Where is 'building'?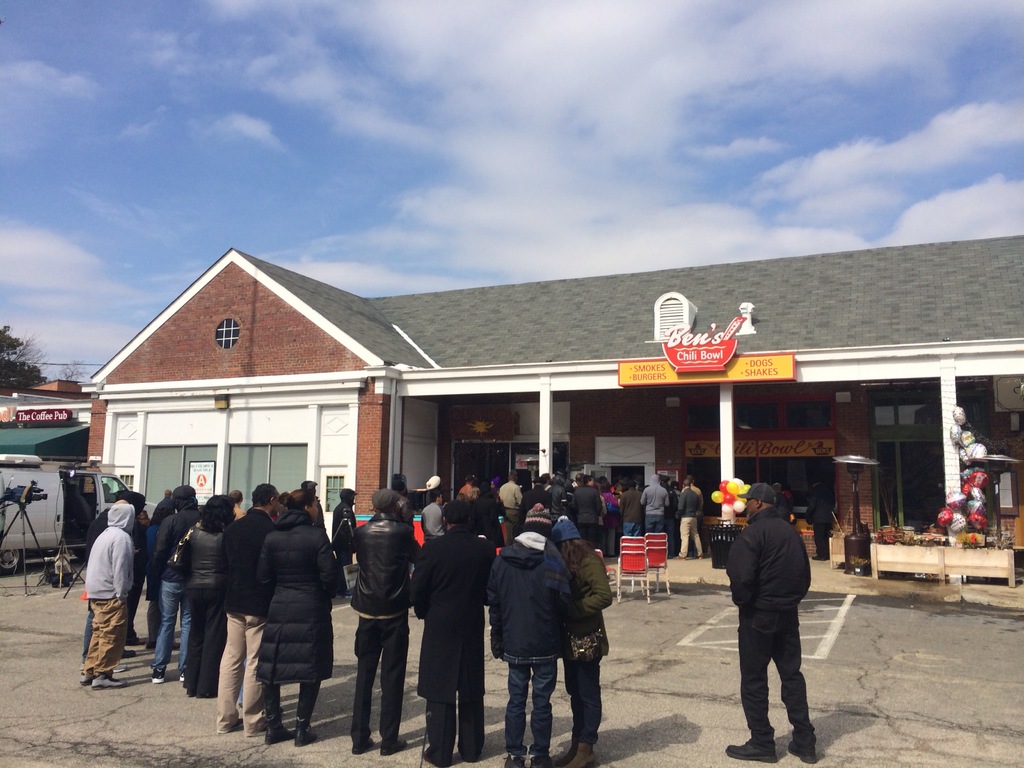
[left=1, top=376, right=96, bottom=451].
